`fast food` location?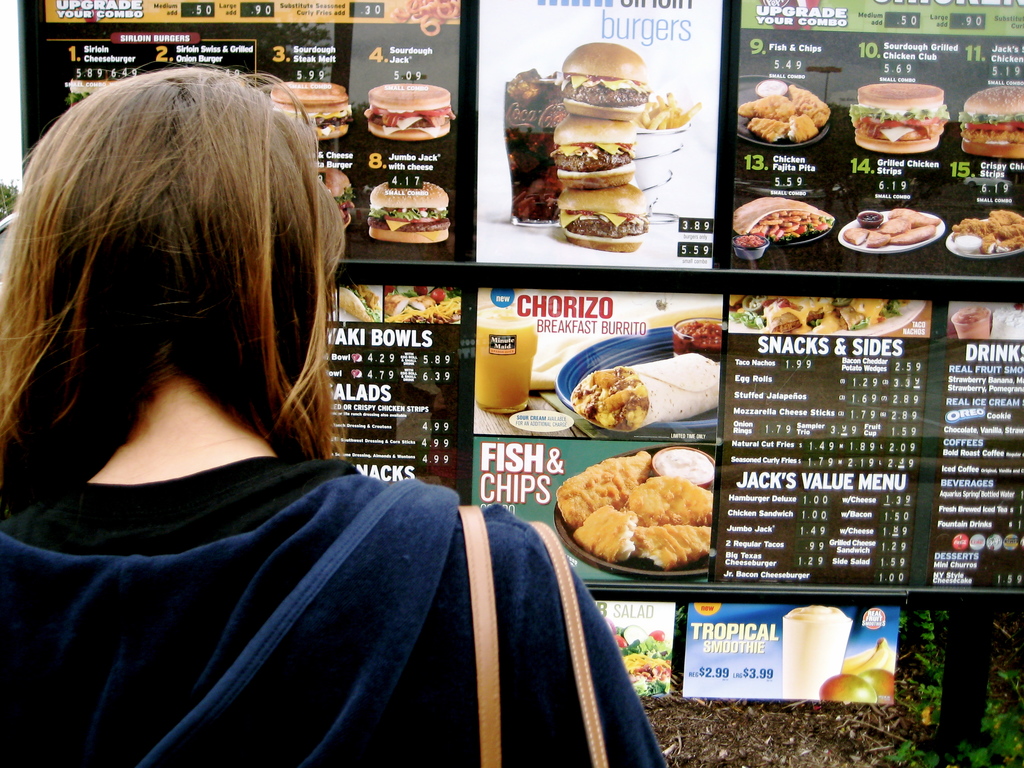
849, 204, 936, 246
